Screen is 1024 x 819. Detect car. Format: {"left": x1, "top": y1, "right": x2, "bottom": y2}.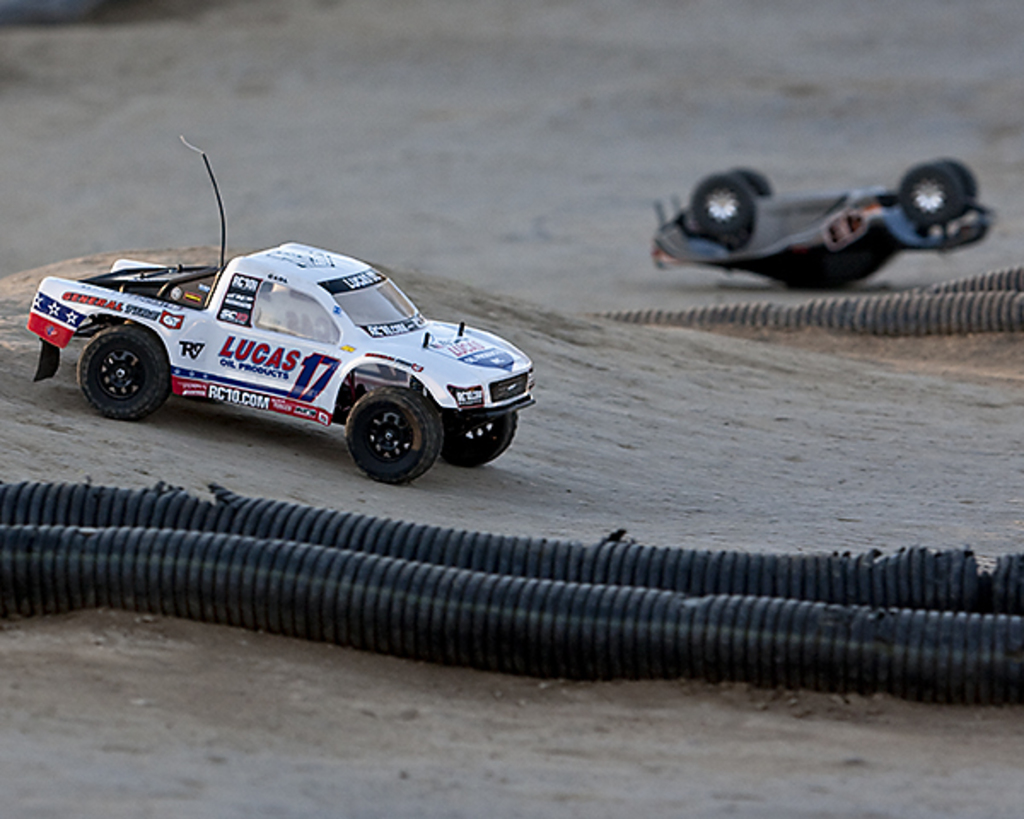
{"left": 652, "top": 159, "right": 1000, "bottom": 295}.
